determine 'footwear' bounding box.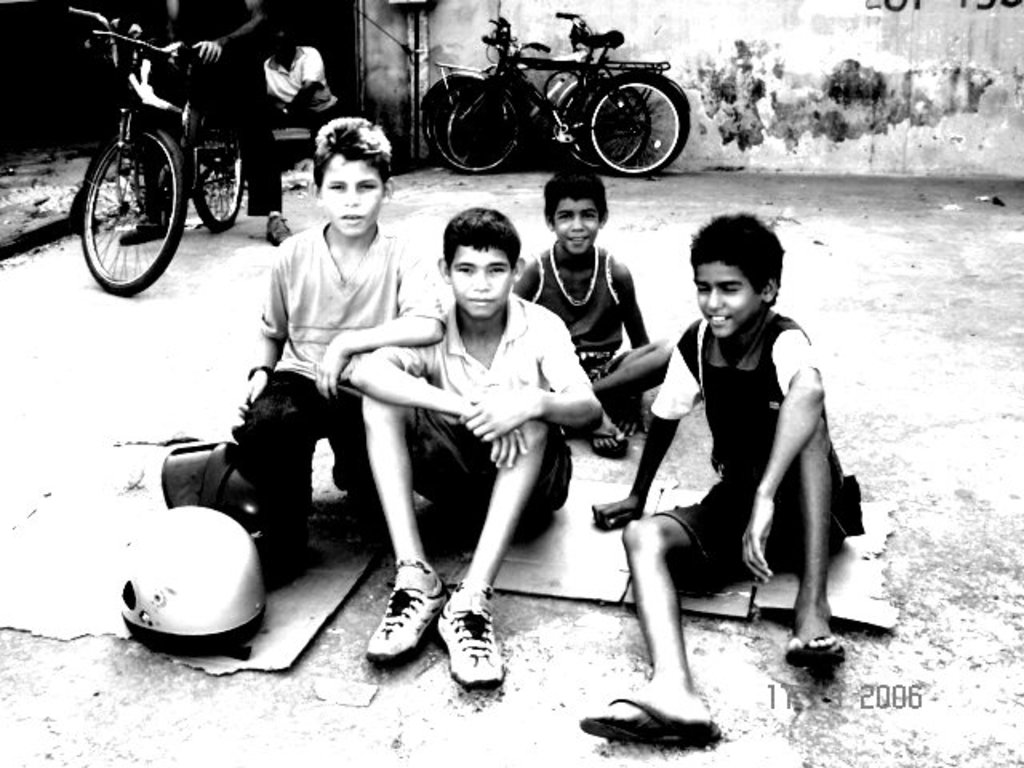
Determined: select_region(118, 222, 166, 243).
